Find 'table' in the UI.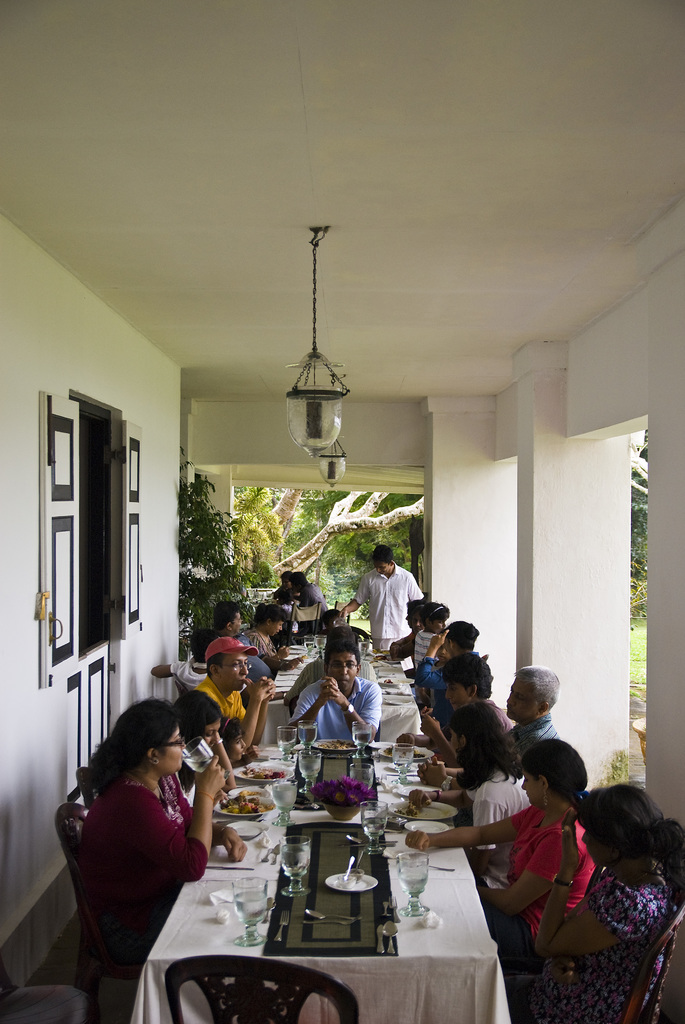
UI element at bbox=[251, 640, 429, 741].
